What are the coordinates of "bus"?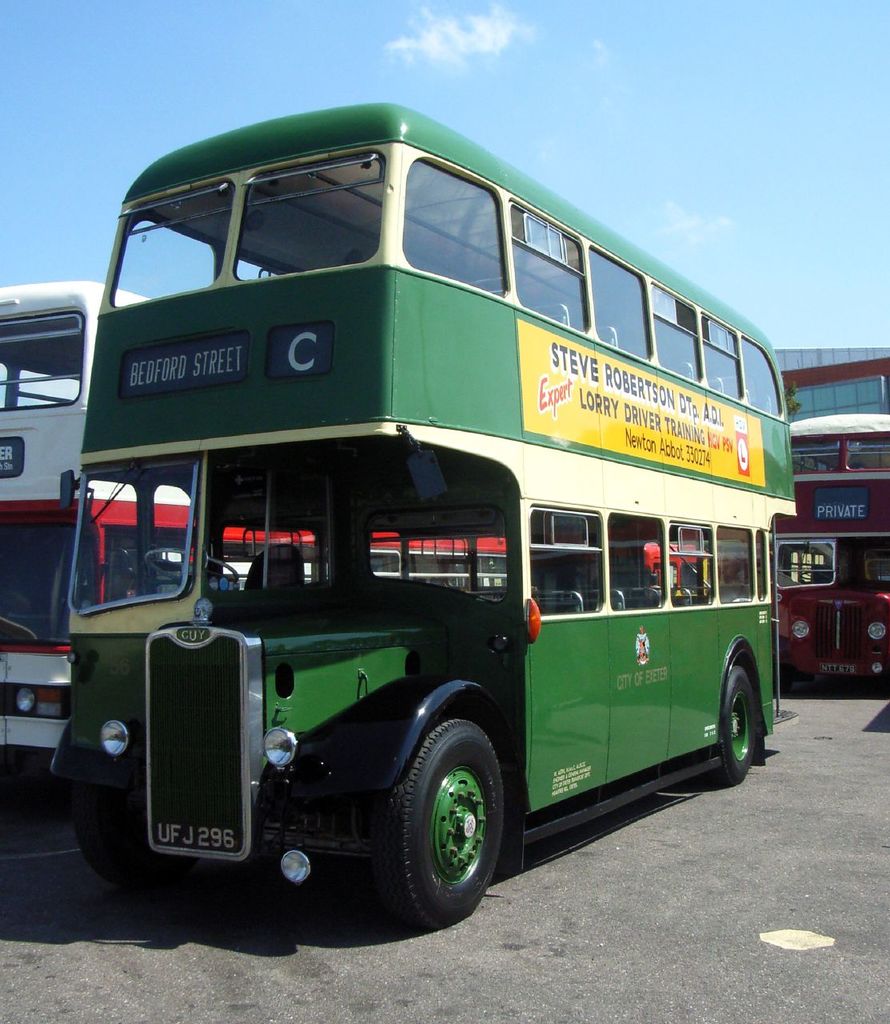
[x1=0, y1=275, x2=509, y2=747].
